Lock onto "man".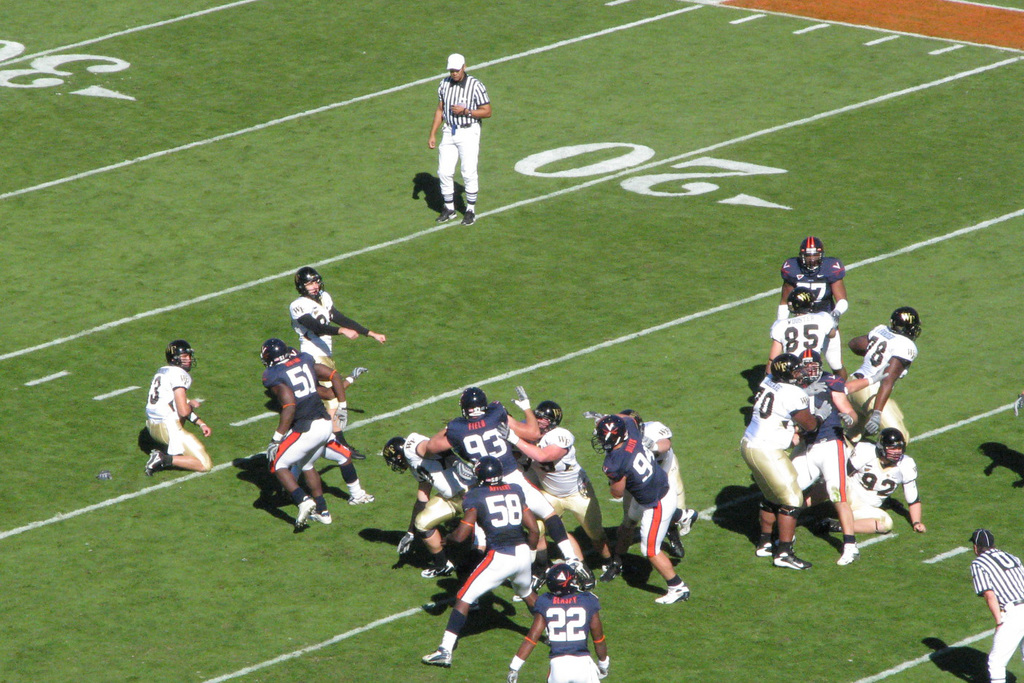
Locked: [521,393,610,597].
